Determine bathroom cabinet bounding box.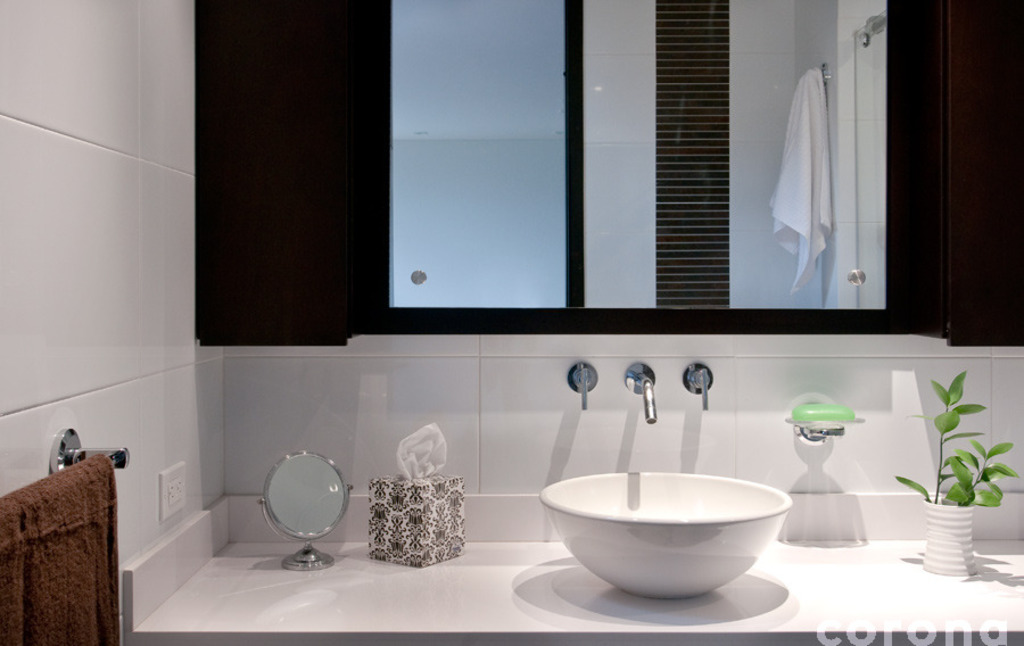
Determined: region(193, 0, 1023, 349).
